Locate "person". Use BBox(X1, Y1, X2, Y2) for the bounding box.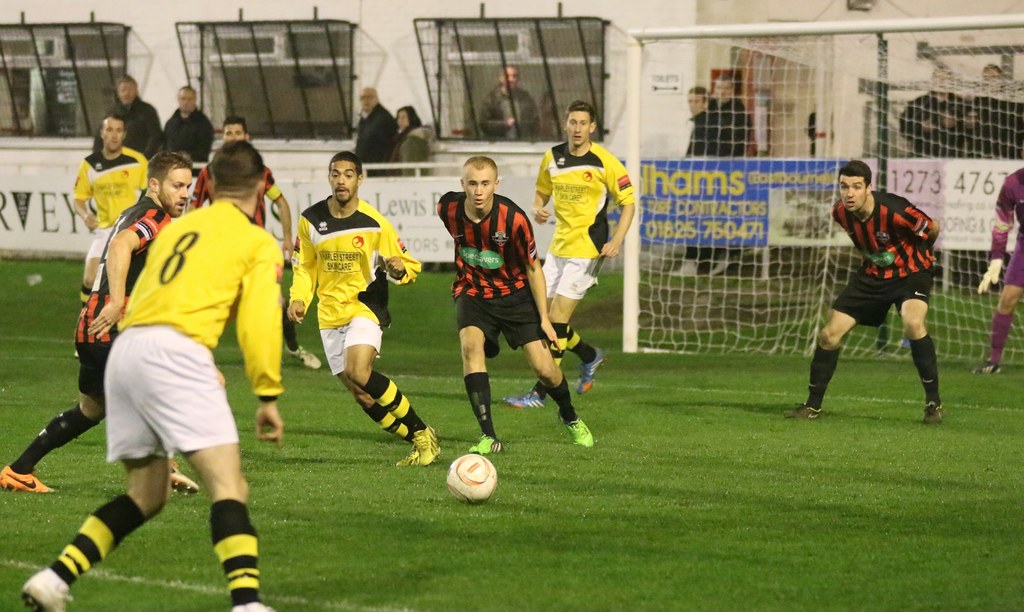
BBox(388, 106, 436, 170).
